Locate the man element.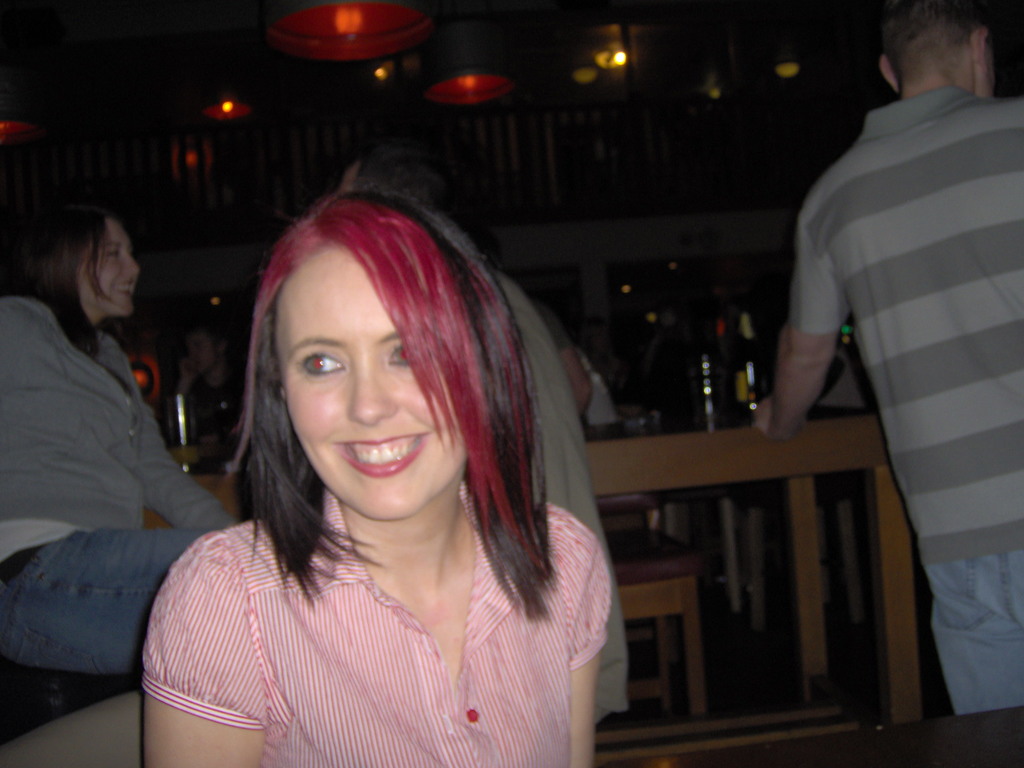
Element bbox: 335:139:627:730.
